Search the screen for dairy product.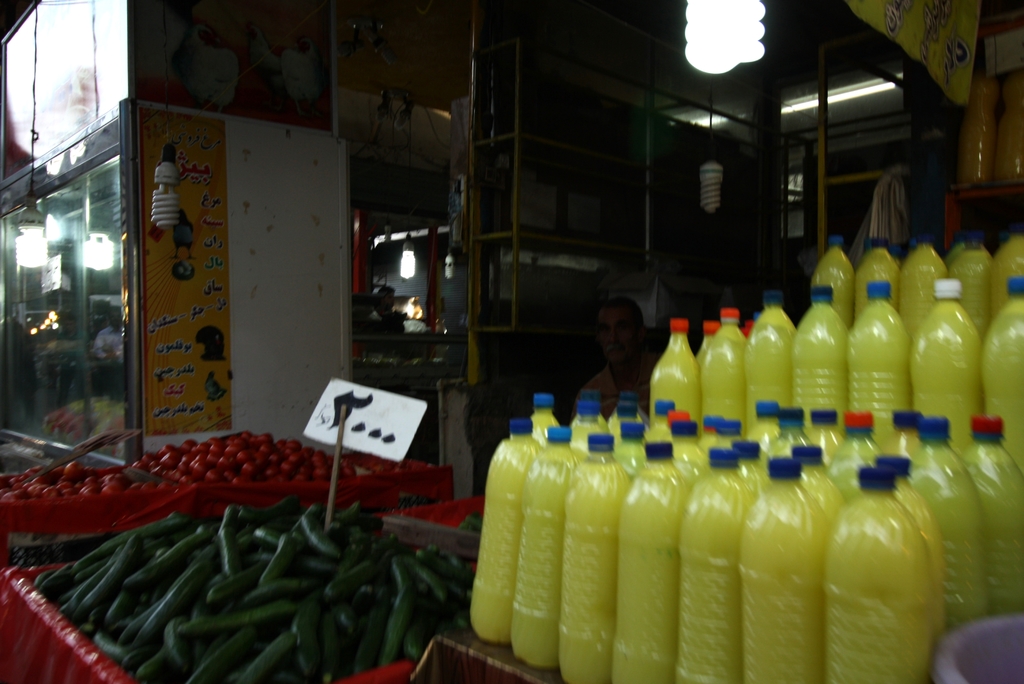
Found at detection(686, 477, 760, 683).
